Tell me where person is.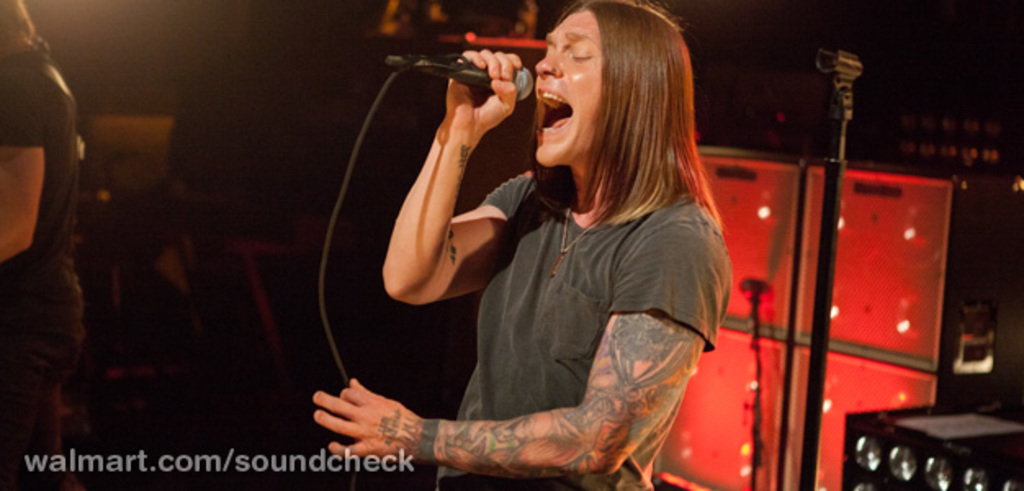
person is at box=[312, 0, 733, 489].
